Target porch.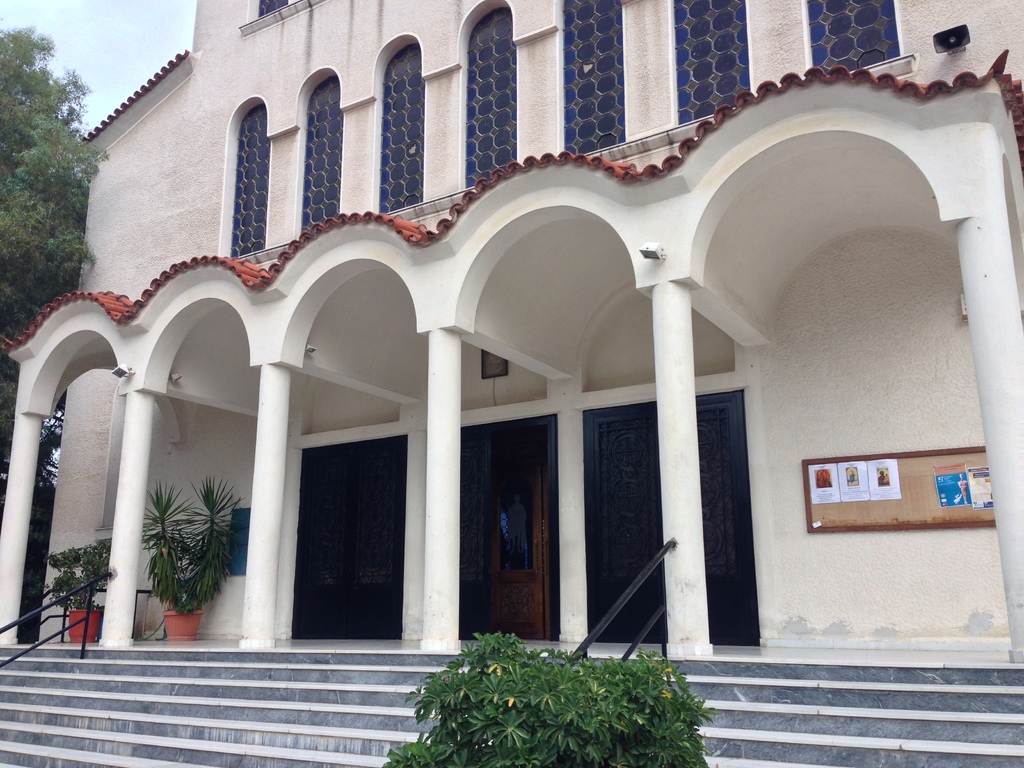
Target region: (0,617,1023,667).
